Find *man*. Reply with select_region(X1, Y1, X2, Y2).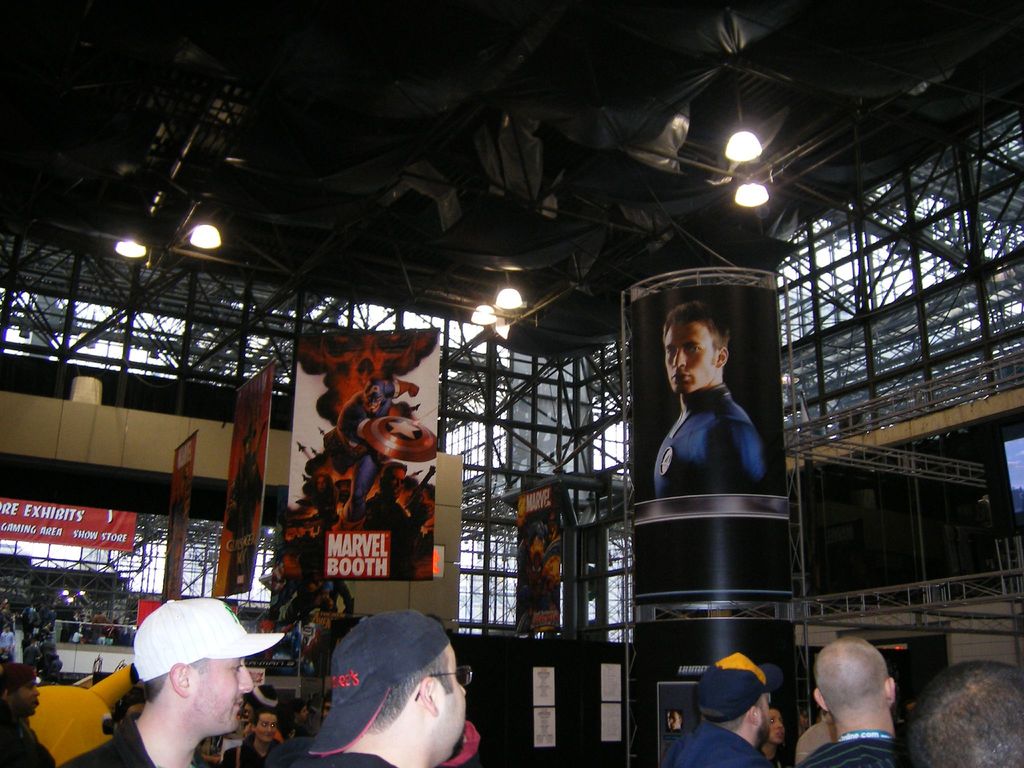
select_region(0, 661, 57, 767).
